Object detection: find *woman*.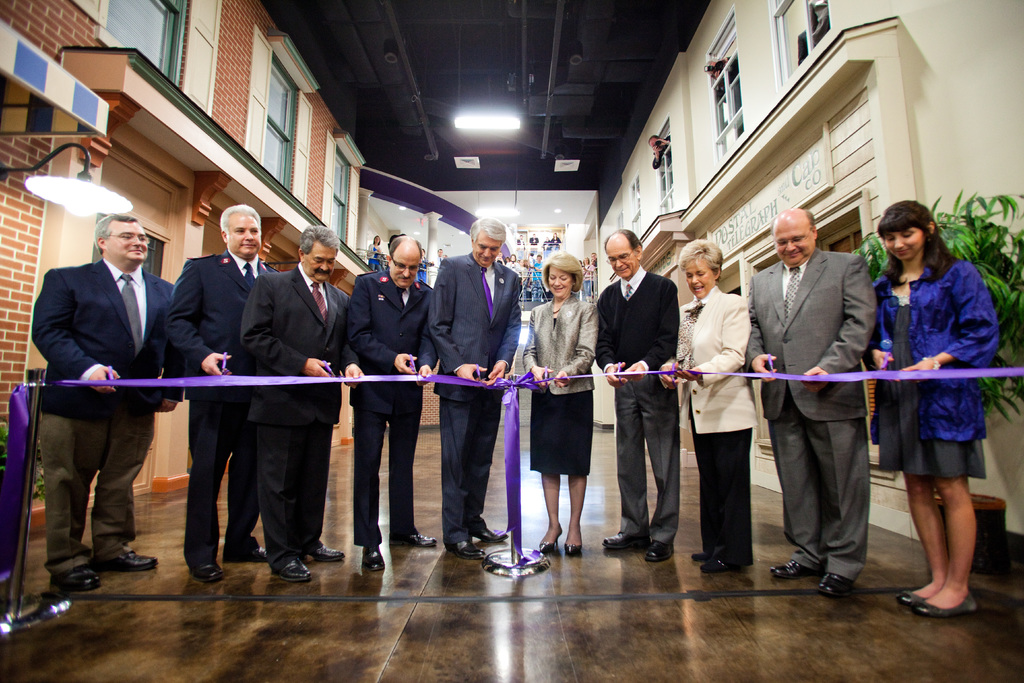
518, 247, 600, 555.
